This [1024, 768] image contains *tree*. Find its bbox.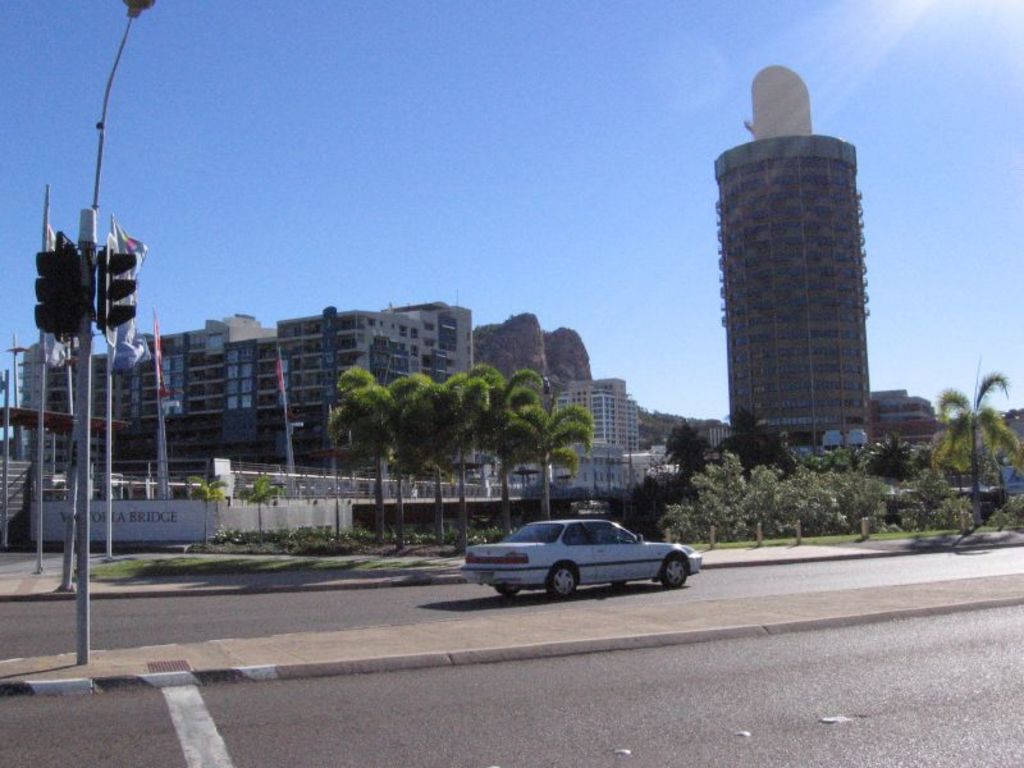
region(662, 420, 710, 470).
